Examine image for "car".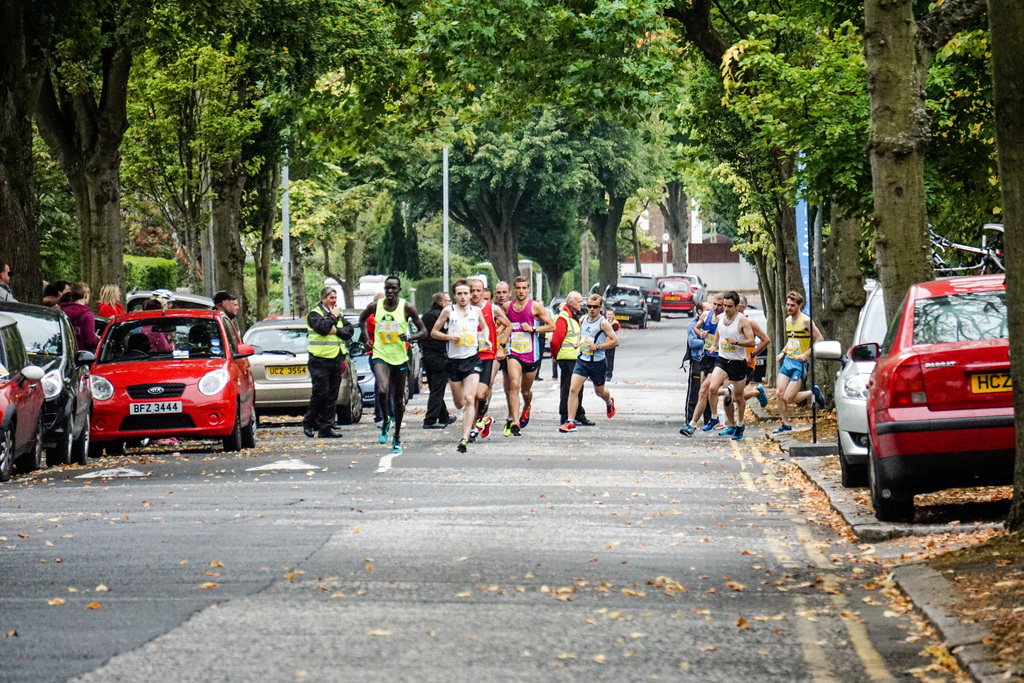
Examination result: left=618, top=273, right=665, bottom=317.
